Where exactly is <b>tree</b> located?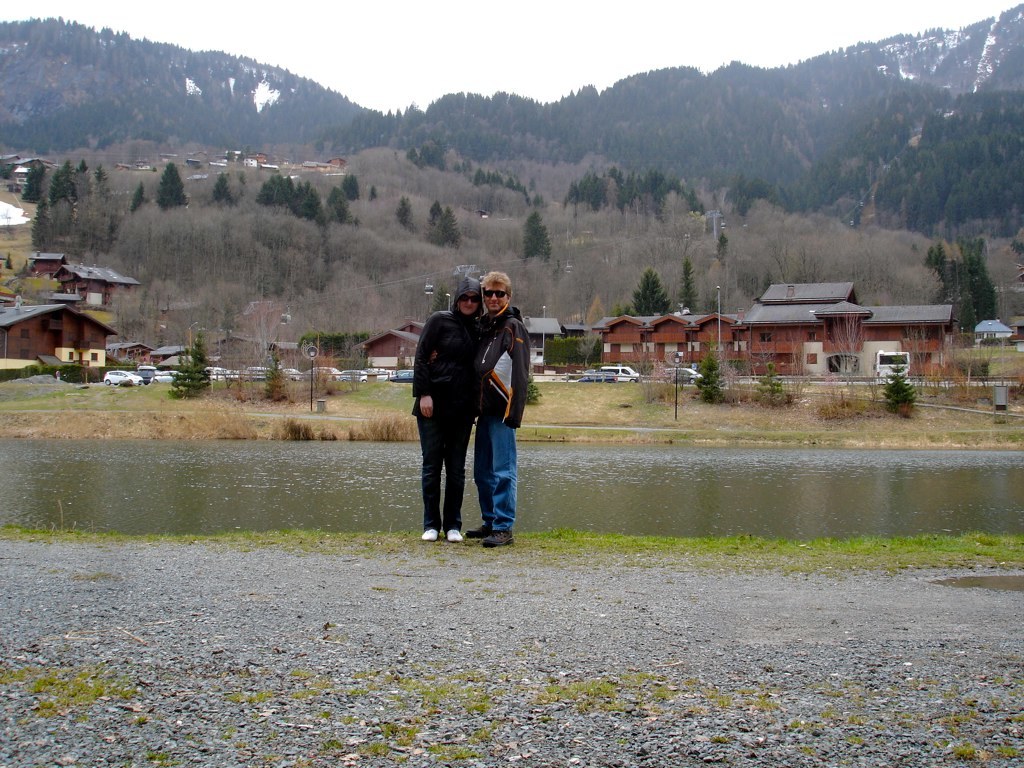
Its bounding box is 156:165:190:222.
